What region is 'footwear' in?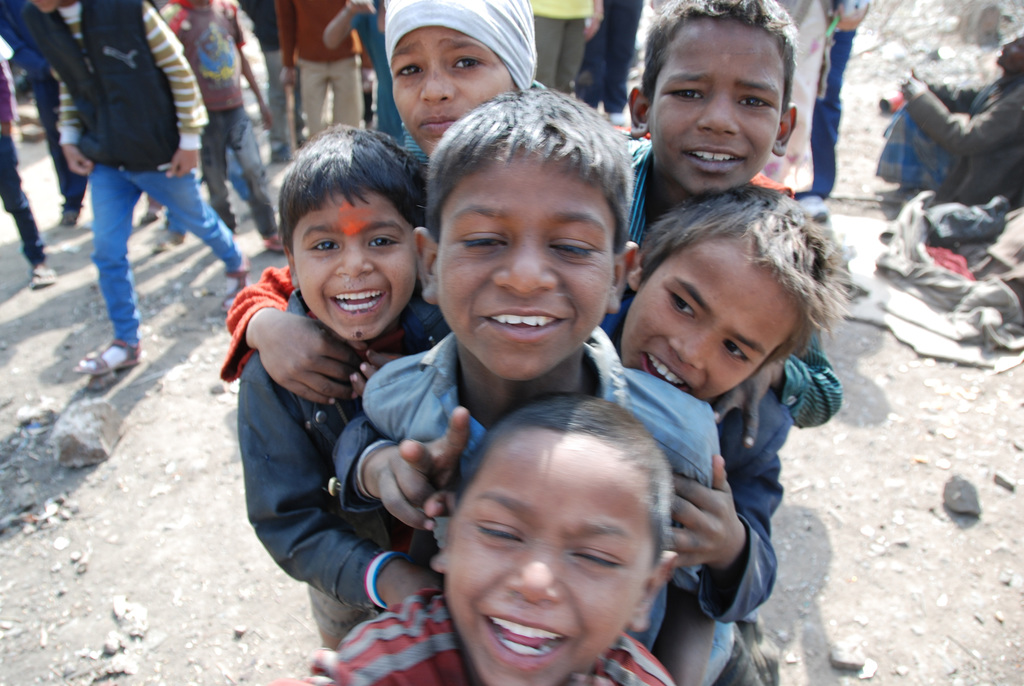
box=[70, 339, 145, 381].
